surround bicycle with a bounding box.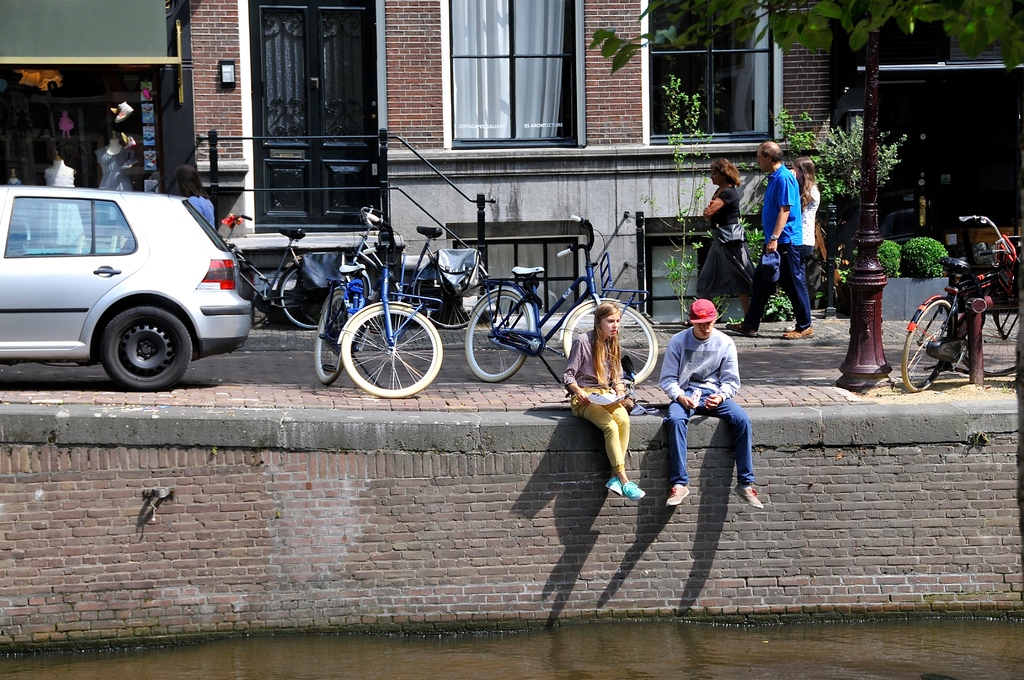
(325,212,497,354).
